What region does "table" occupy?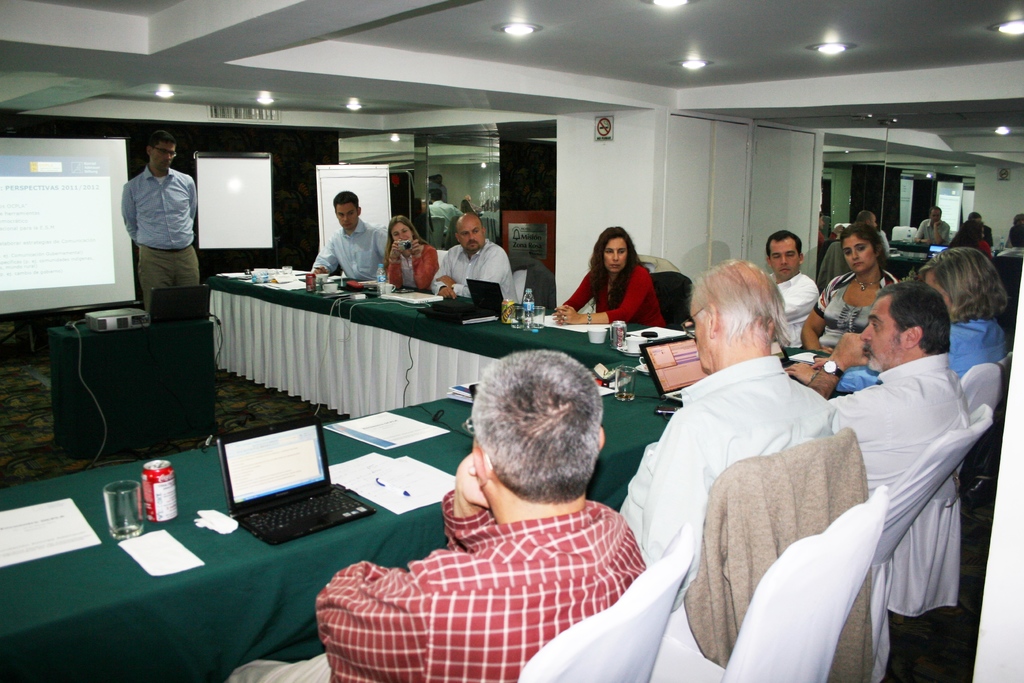
pyautogui.locateOnScreen(0, 270, 841, 682).
